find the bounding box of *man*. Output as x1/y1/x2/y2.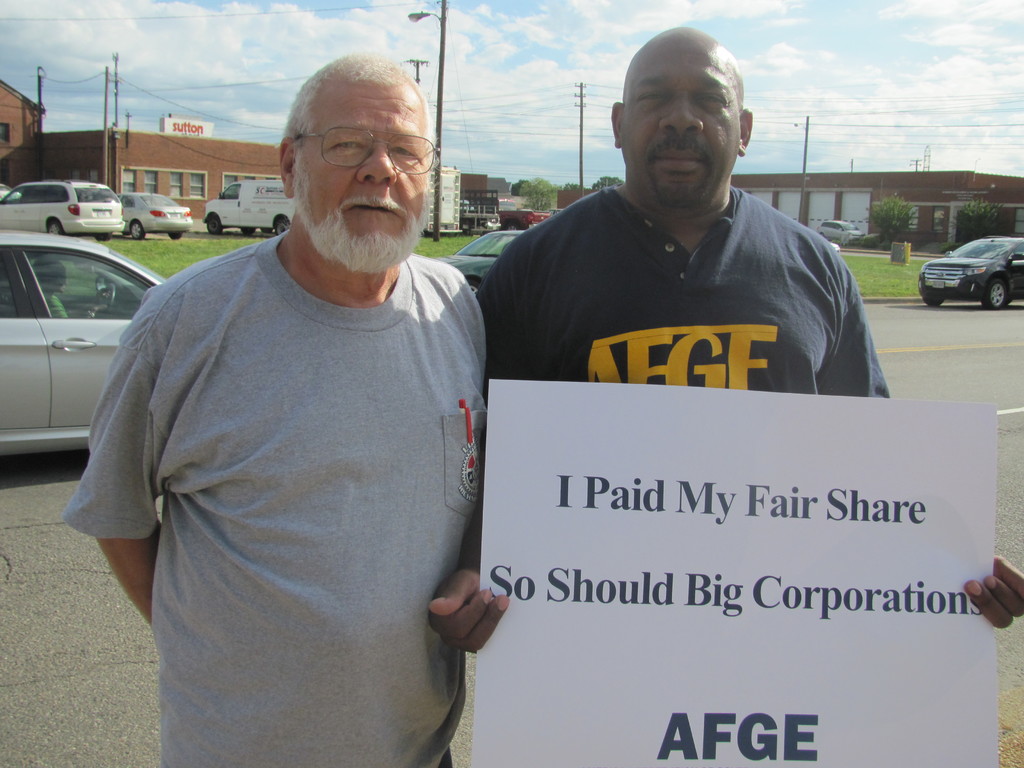
429/24/1023/653.
